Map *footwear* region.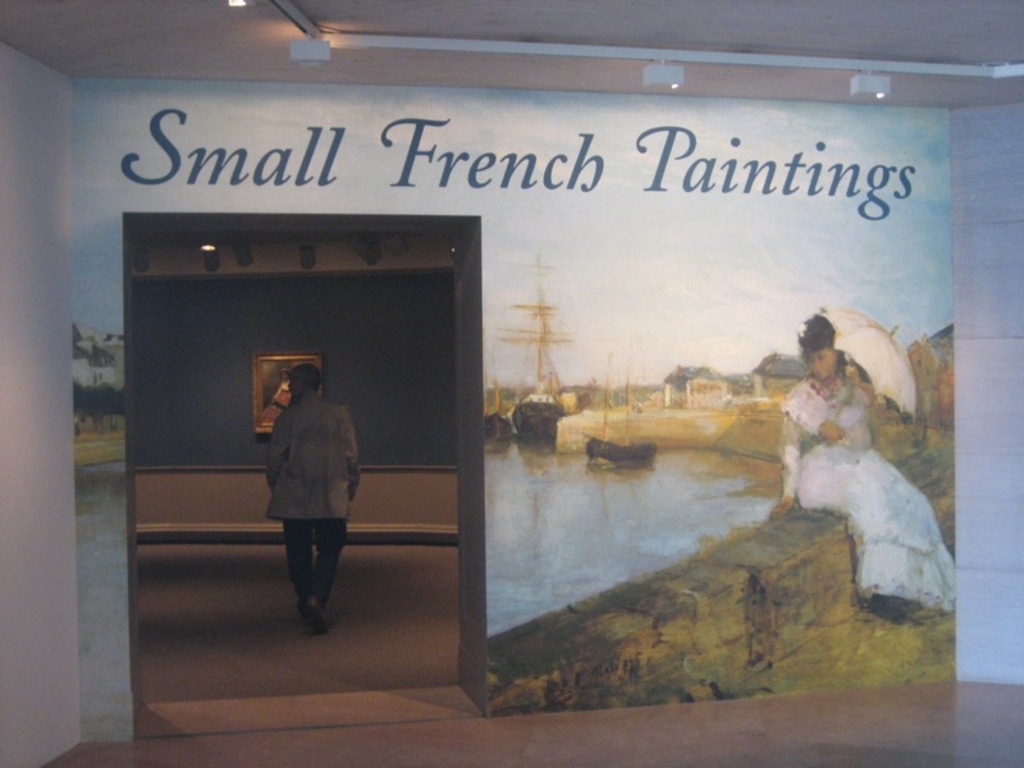
Mapped to <box>303,600,332,630</box>.
